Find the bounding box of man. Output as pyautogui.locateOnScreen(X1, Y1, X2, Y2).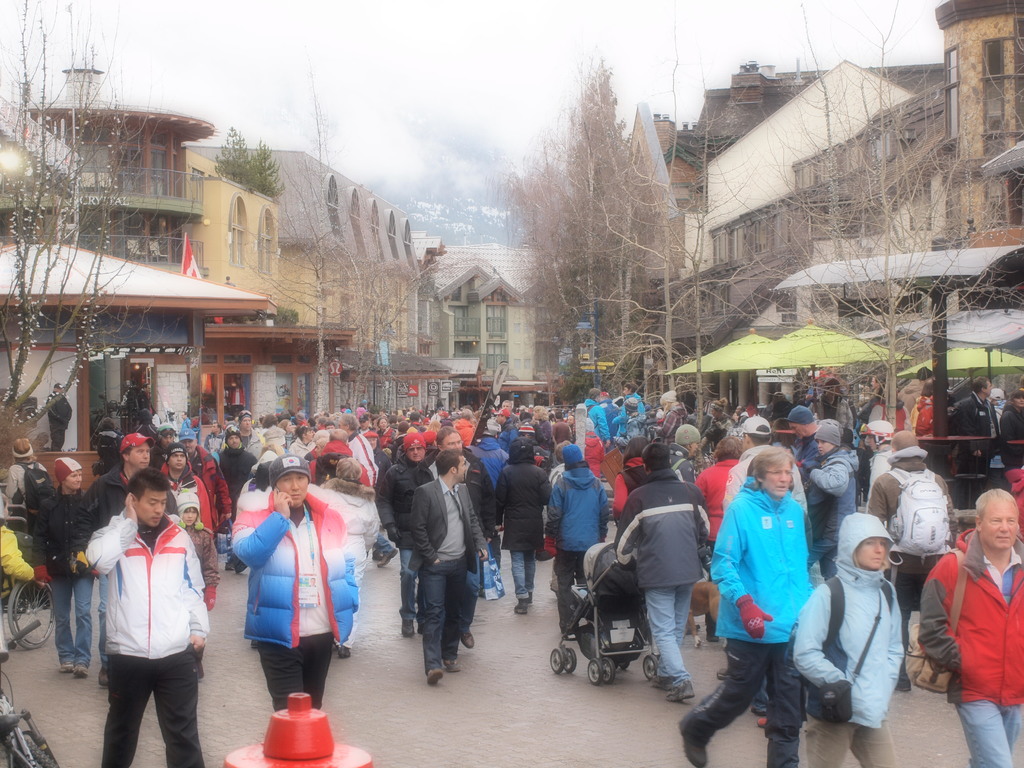
pyautogui.locateOnScreen(178, 427, 232, 540).
